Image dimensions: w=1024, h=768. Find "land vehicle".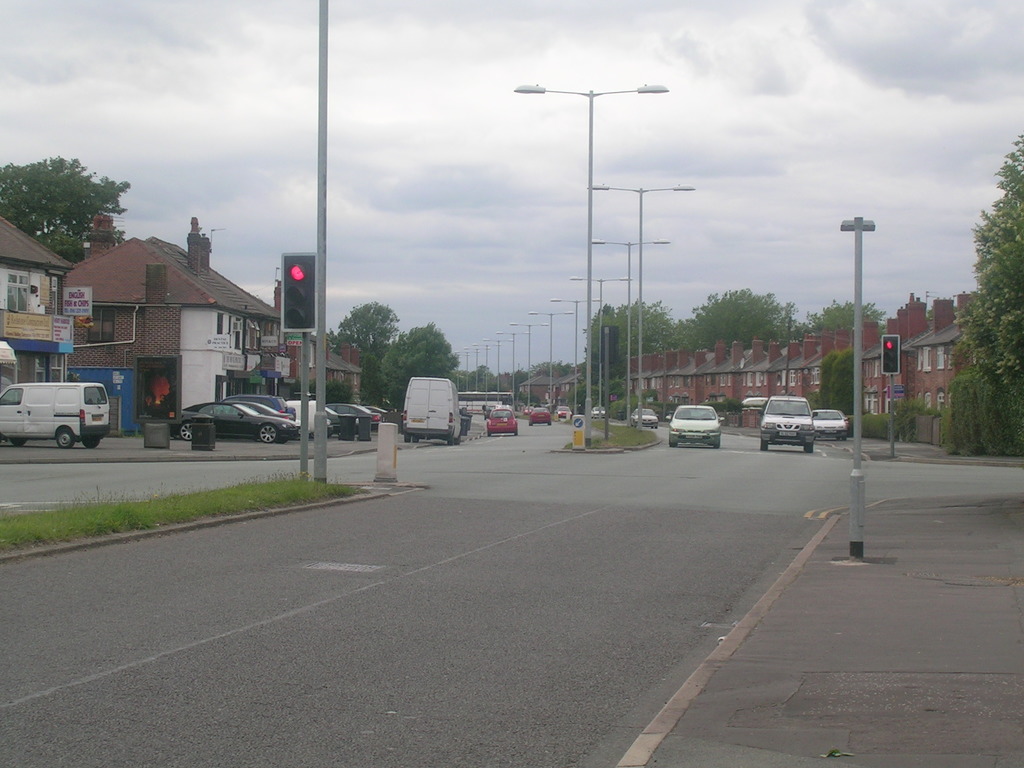
{"x1": 169, "y1": 400, "x2": 301, "y2": 447}.
